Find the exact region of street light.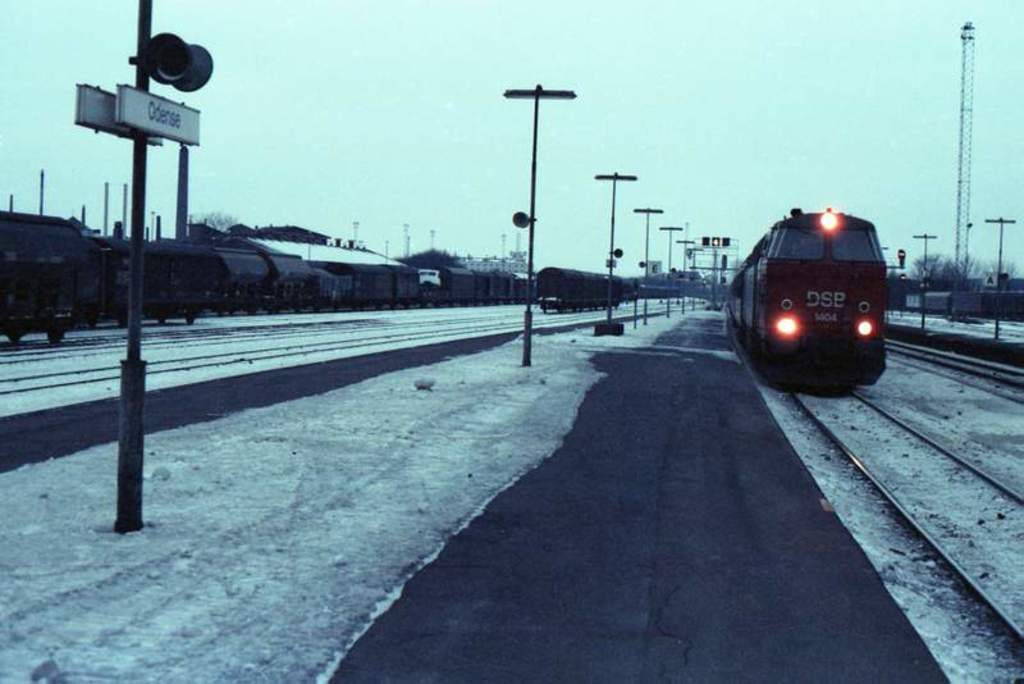
Exact region: detection(635, 200, 669, 316).
